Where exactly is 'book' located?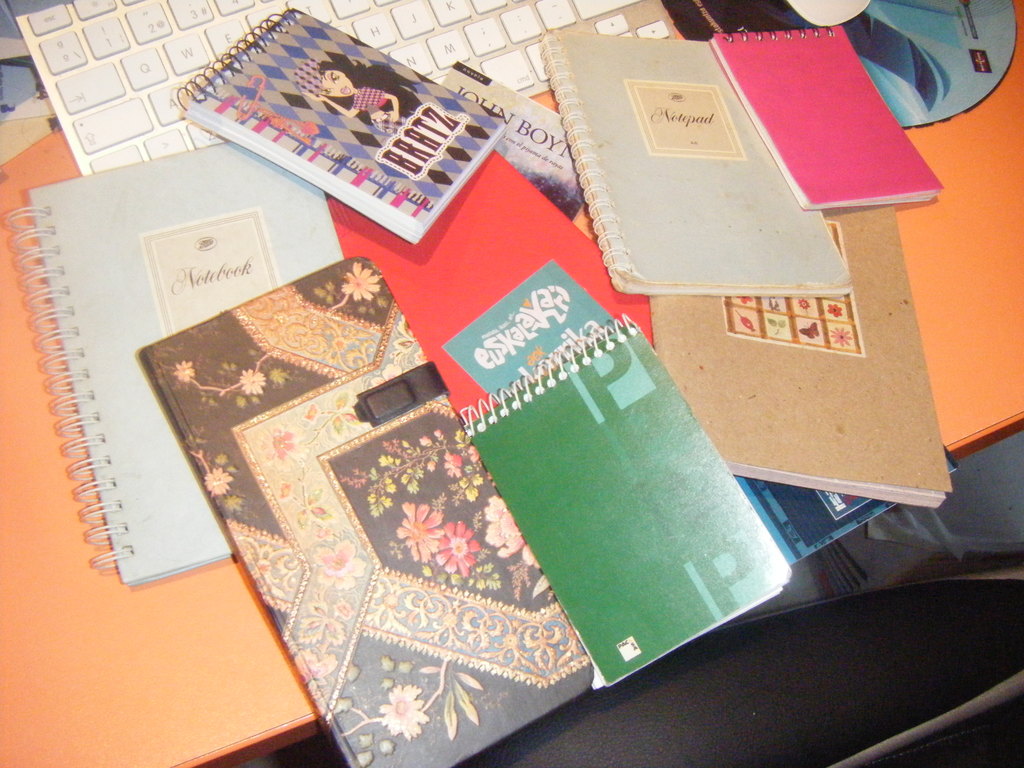
Its bounding box is locate(703, 17, 945, 210).
